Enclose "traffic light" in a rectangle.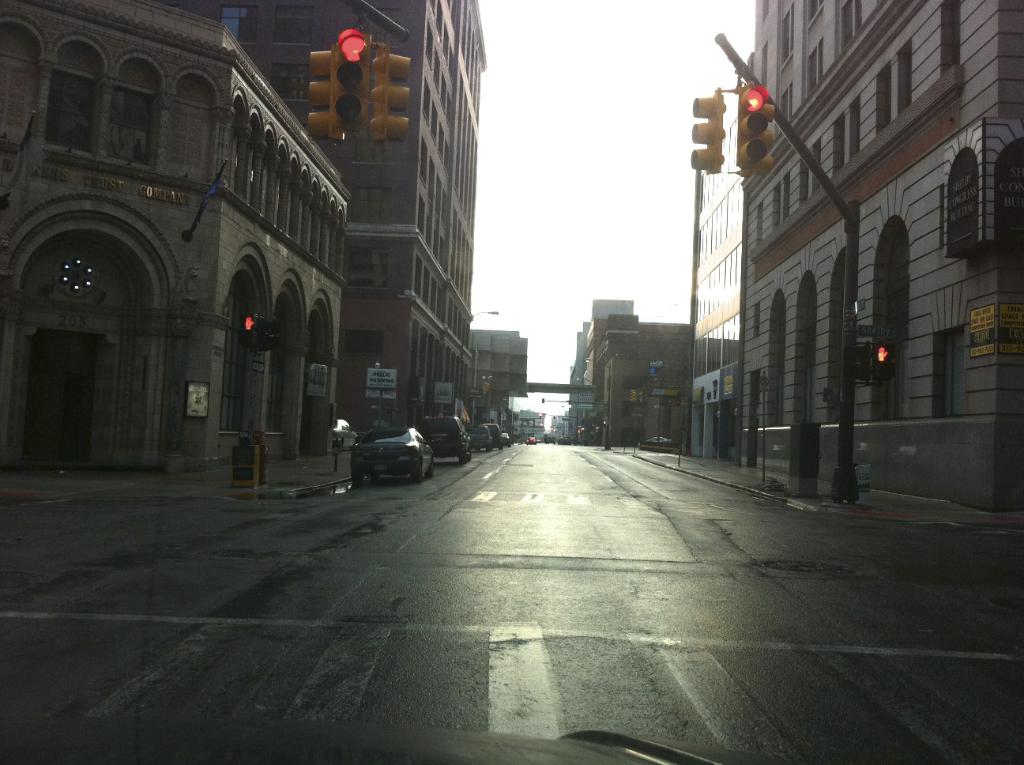
BBox(873, 345, 894, 385).
